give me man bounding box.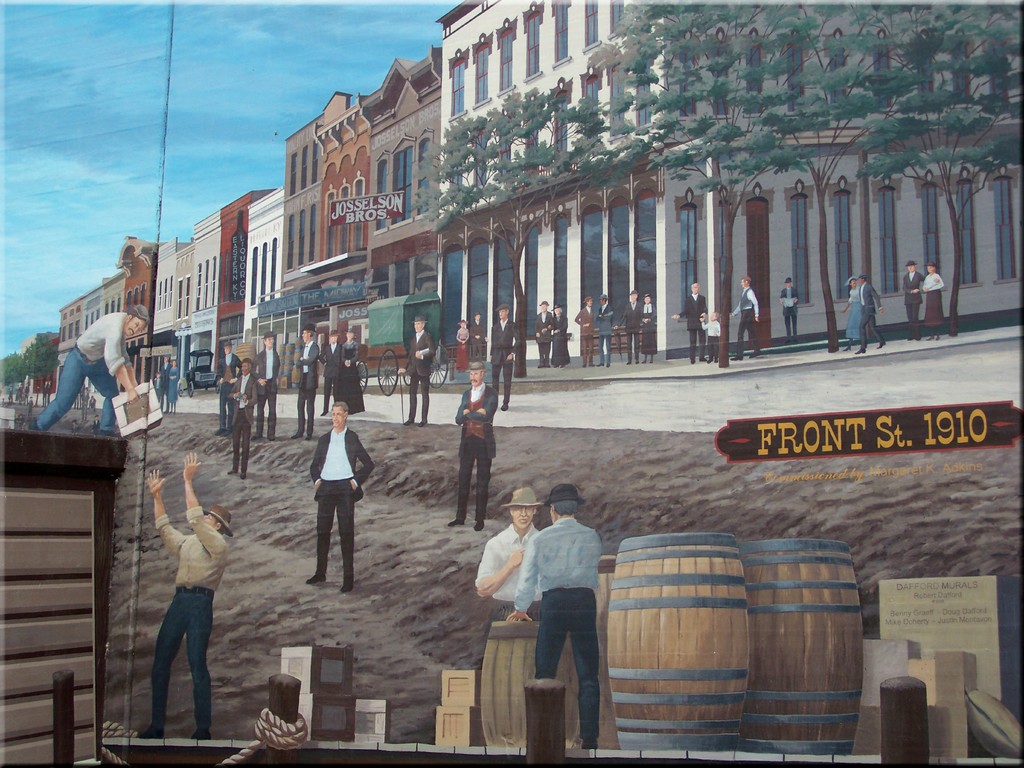
crop(76, 381, 84, 407).
